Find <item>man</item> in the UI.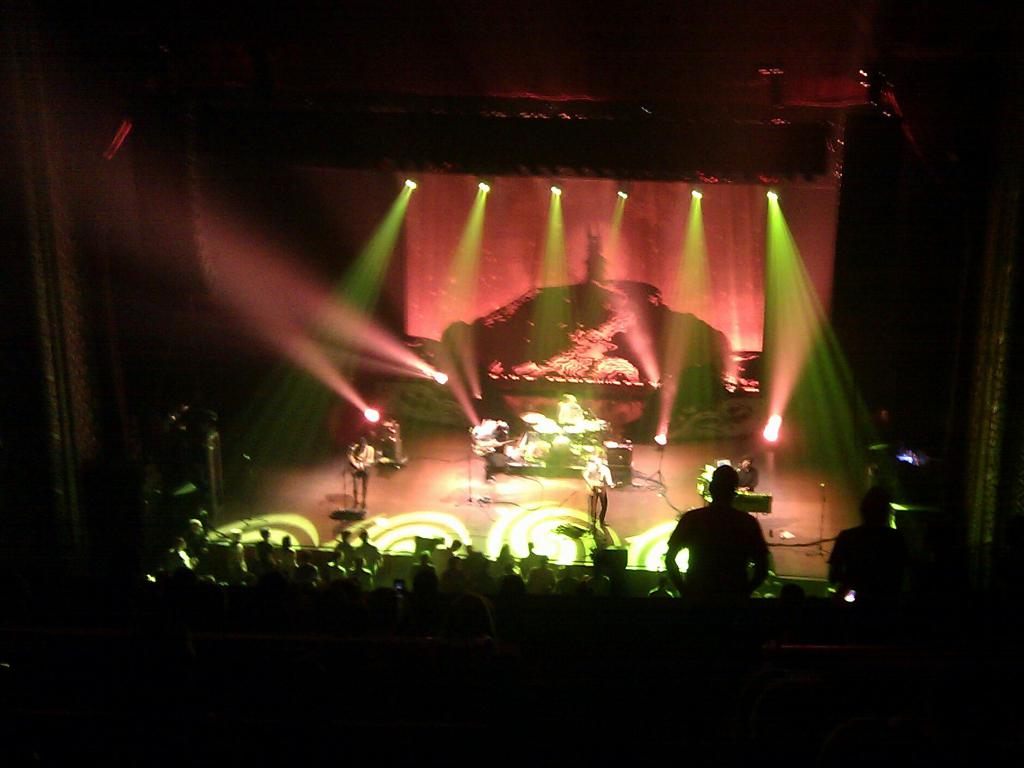
UI element at locate(650, 575, 676, 601).
